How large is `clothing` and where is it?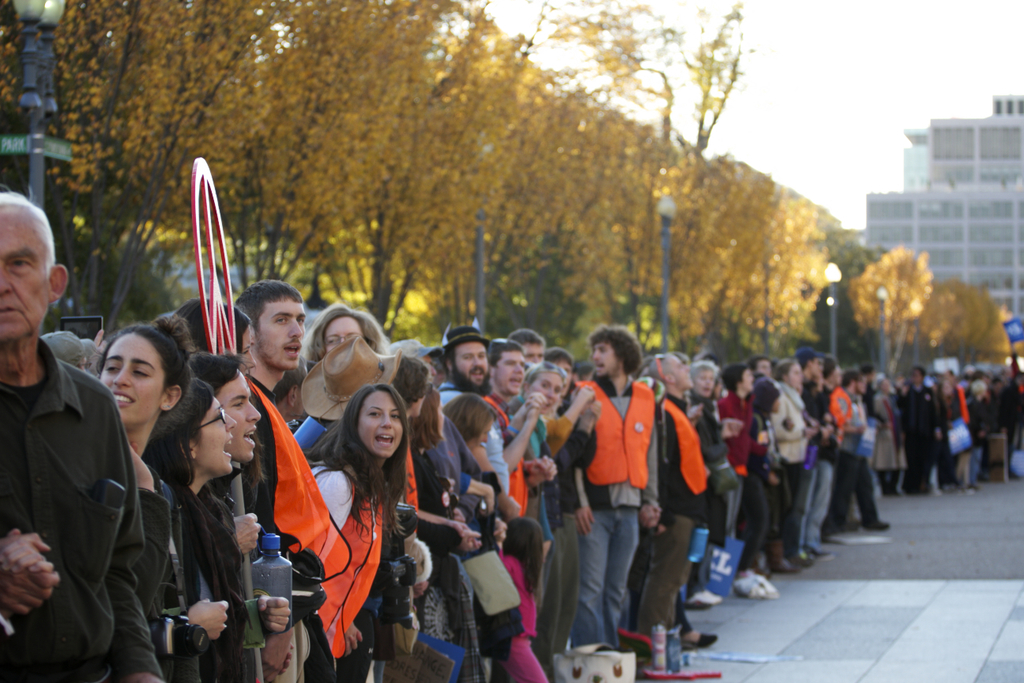
Bounding box: x1=170 y1=495 x2=248 y2=674.
